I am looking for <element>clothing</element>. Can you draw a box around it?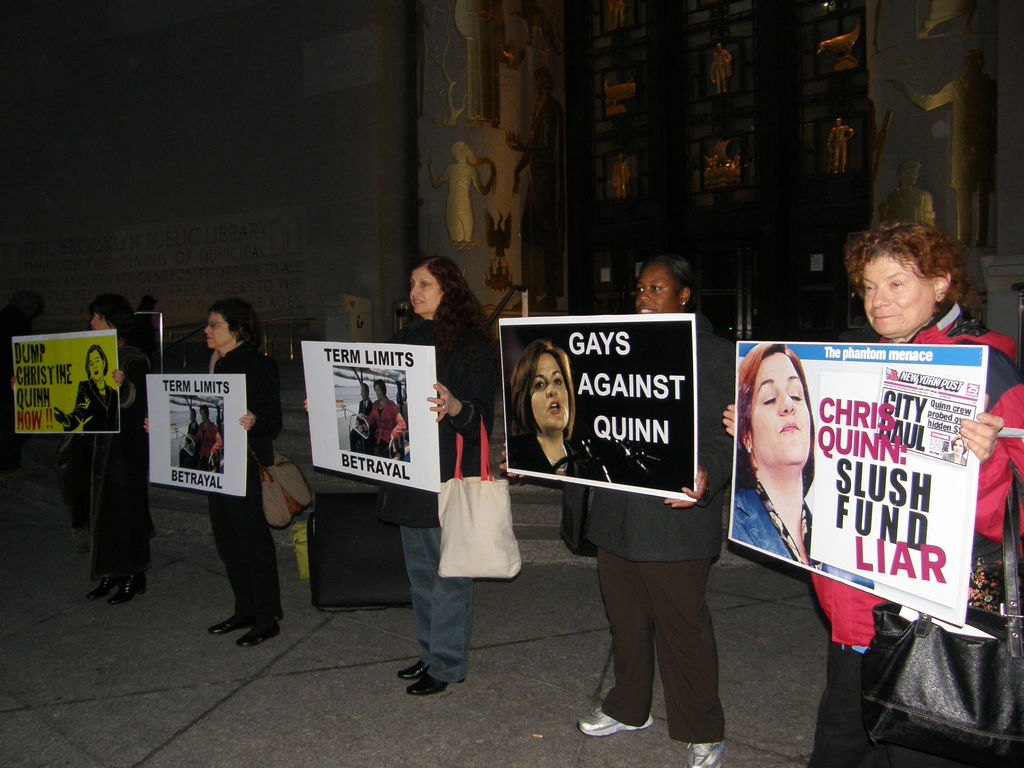
Sure, the bounding box is bbox(567, 327, 731, 726).
